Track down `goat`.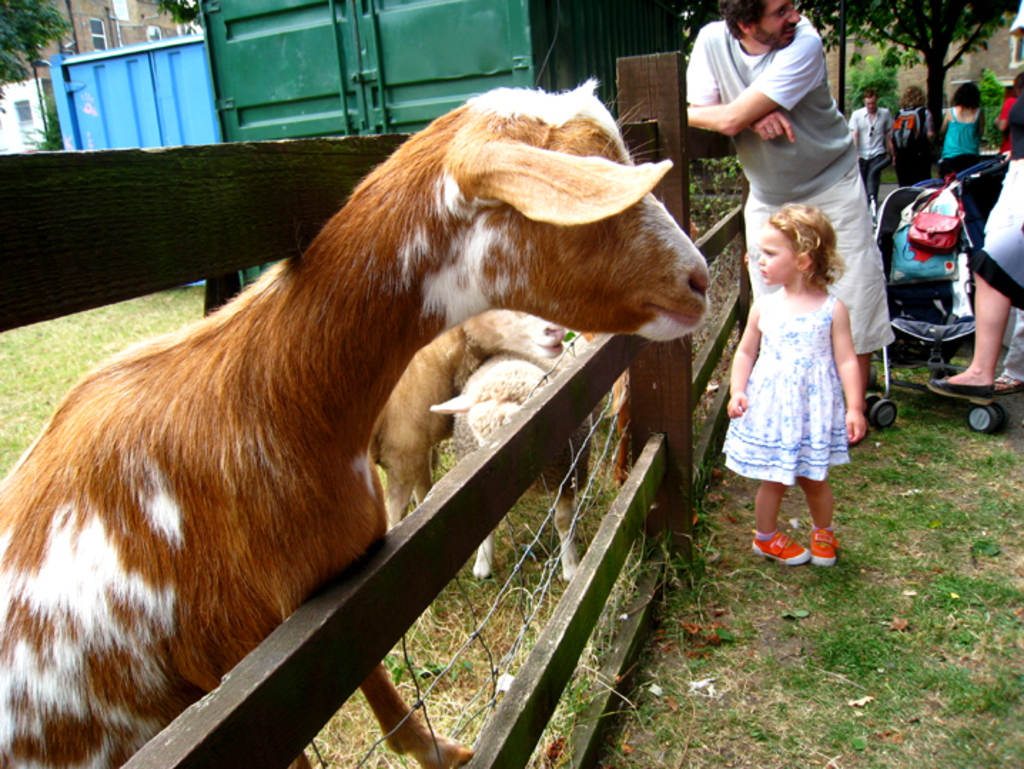
Tracked to x1=371, y1=308, x2=565, y2=532.
